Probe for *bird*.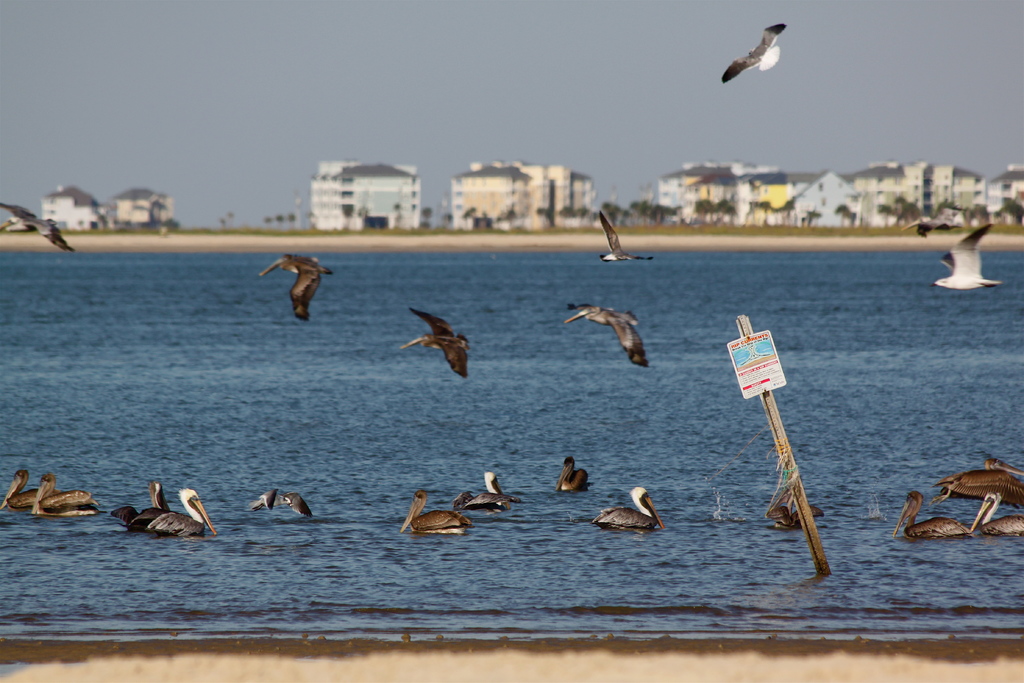
Probe result: (x1=257, y1=248, x2=333, y2=322).
